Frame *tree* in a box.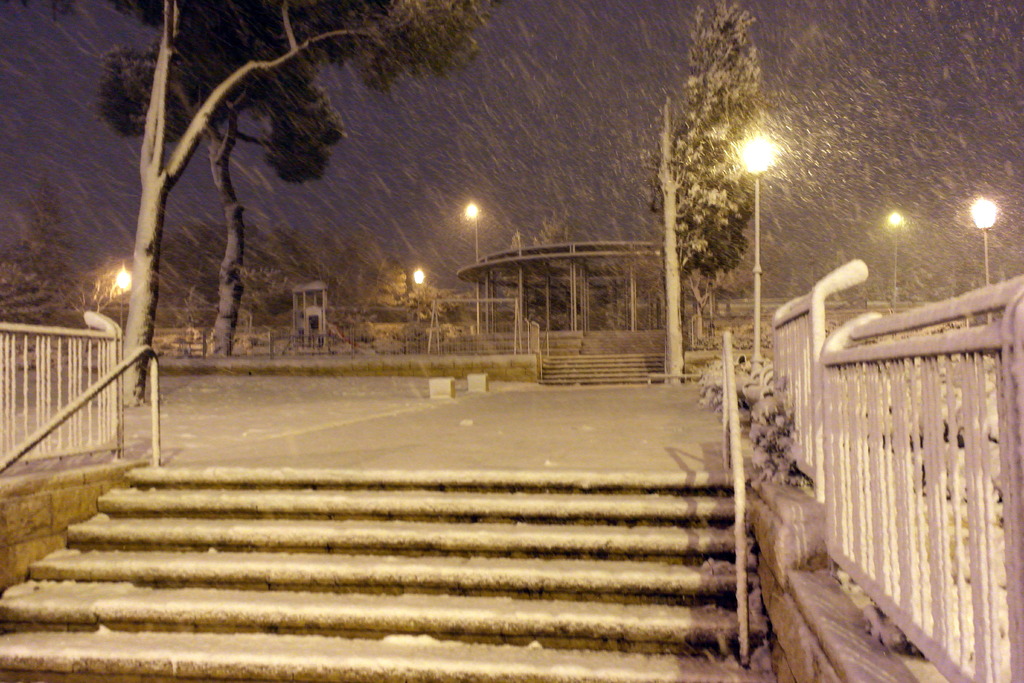
106,213,386,345.
